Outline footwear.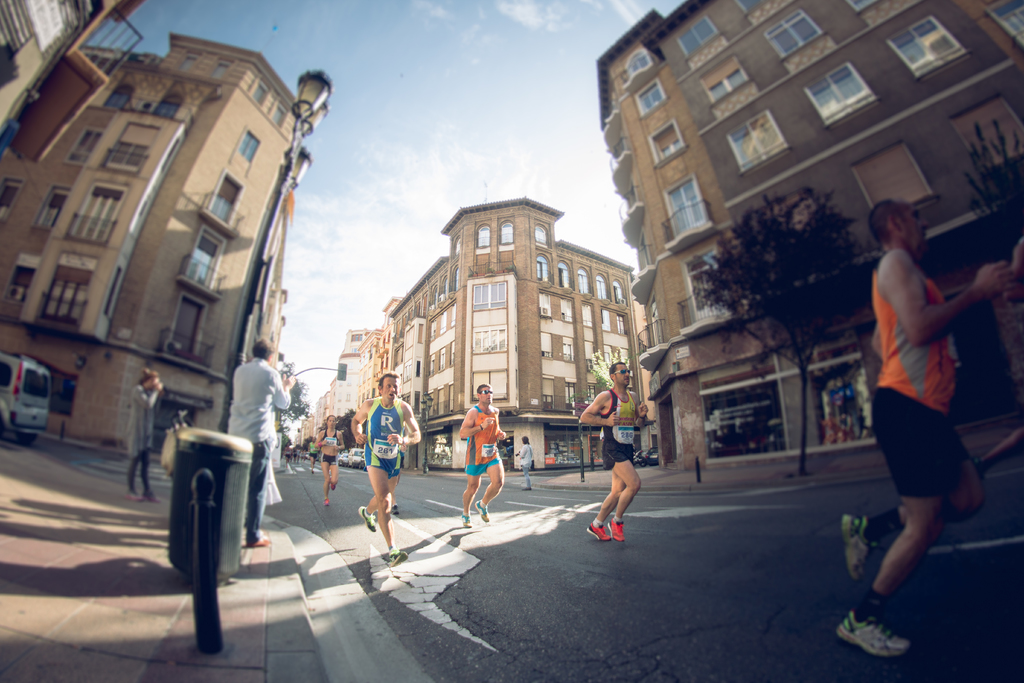
Outline: [460, 509, 473, 528].
